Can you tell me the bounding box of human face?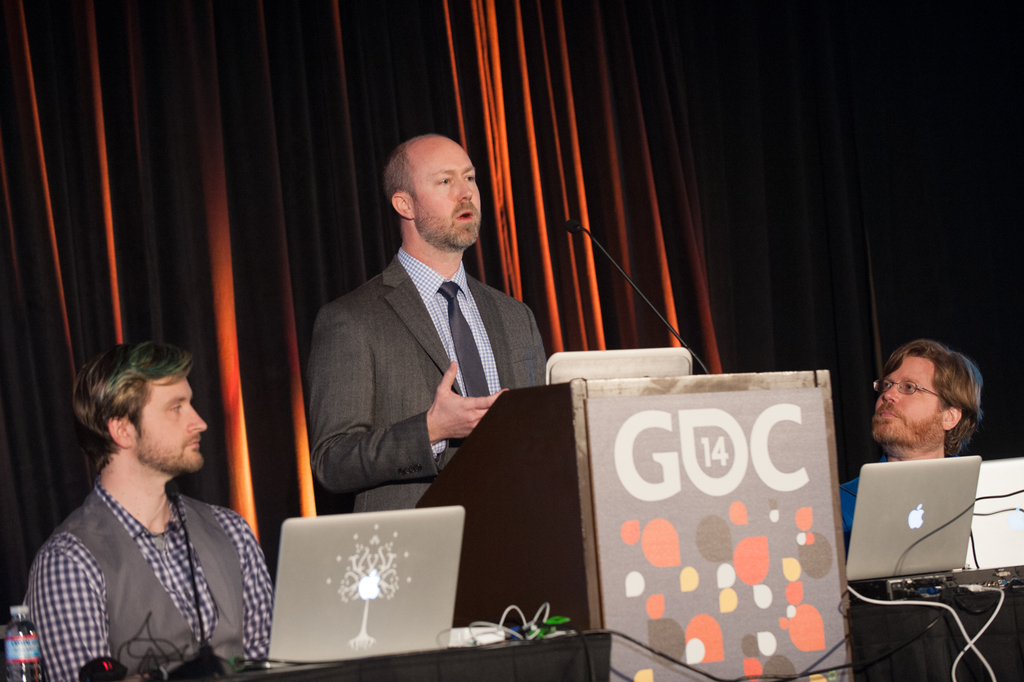
<bbox>415, 133, 483, 247</bbox>.
